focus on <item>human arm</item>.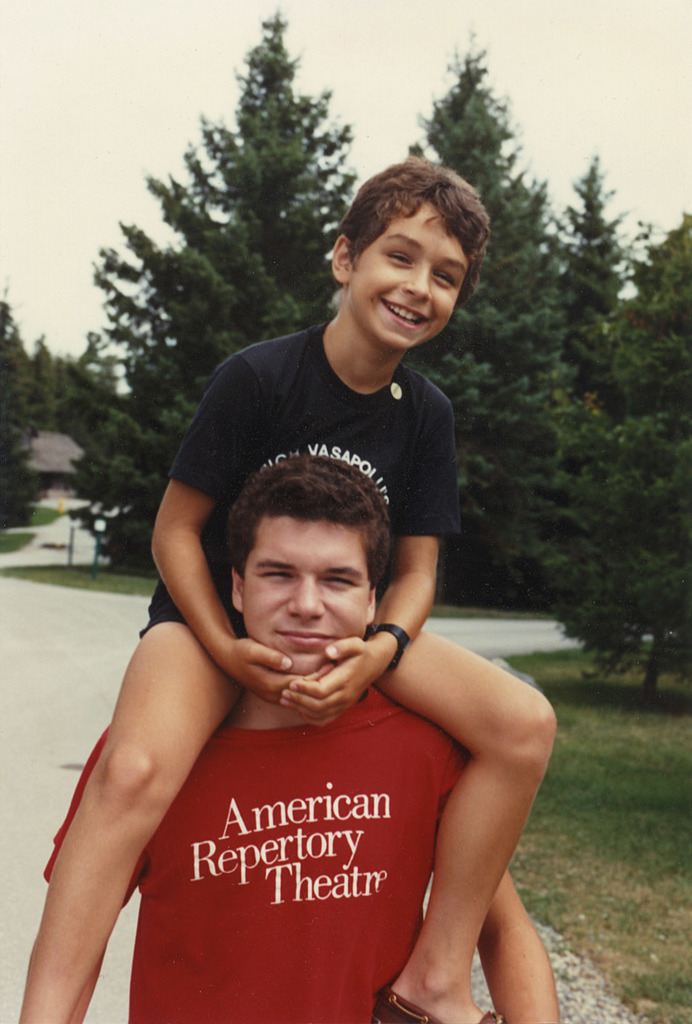
Focused at bbox(282, 399, 463, 724).
